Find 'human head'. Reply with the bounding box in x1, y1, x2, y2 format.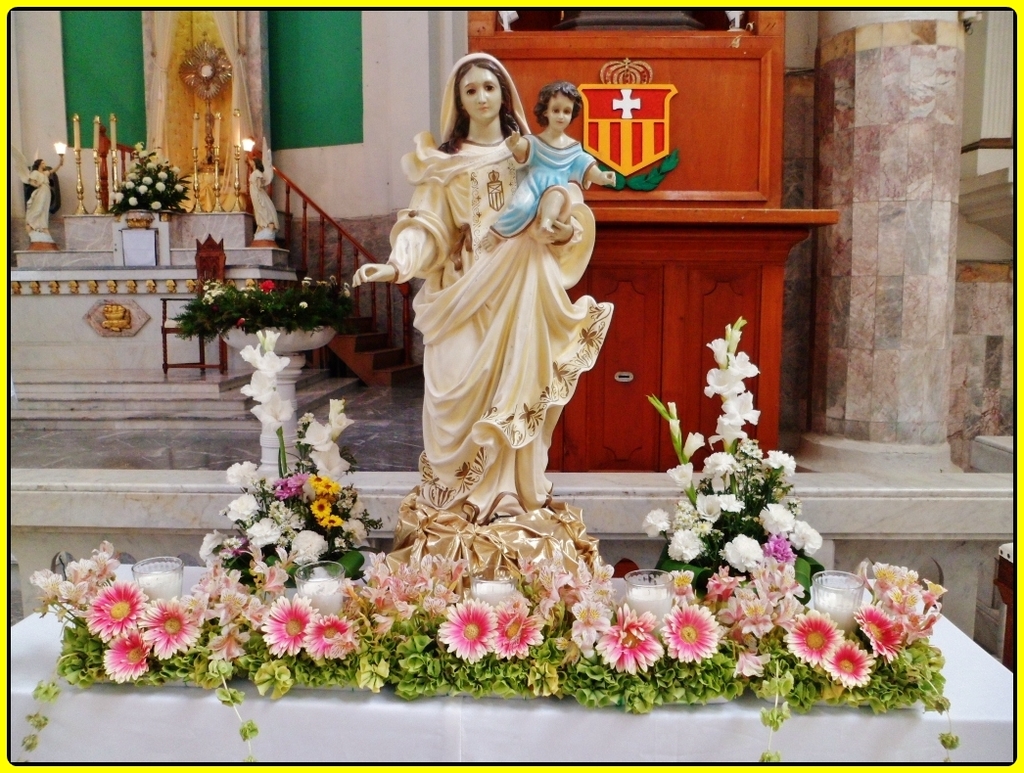
539, 78, 585, 136.
